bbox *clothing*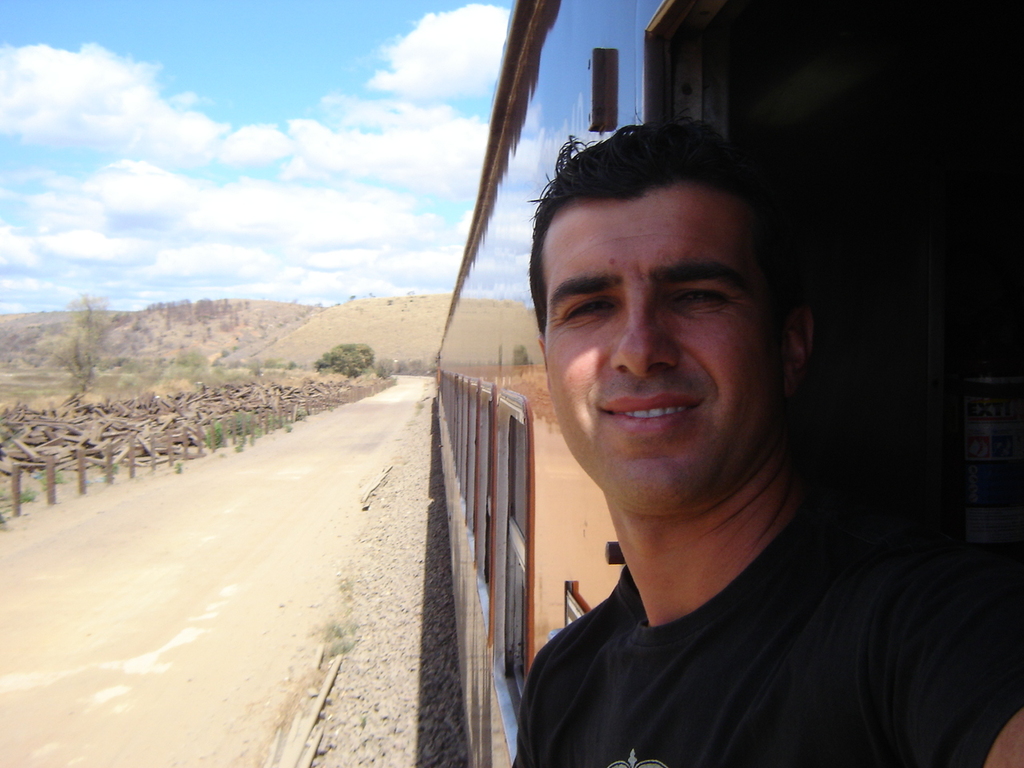
[521, 511, 962, 737]
